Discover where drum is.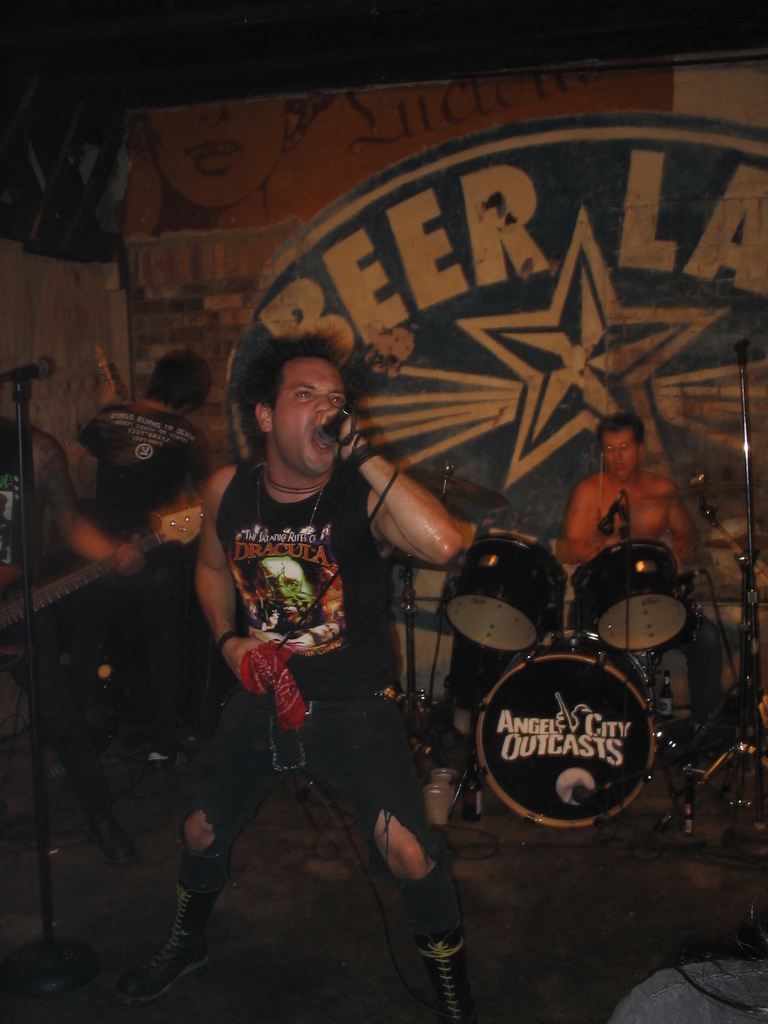
Discovered at (x1=566, y1=552, x2=702, y2=671).
